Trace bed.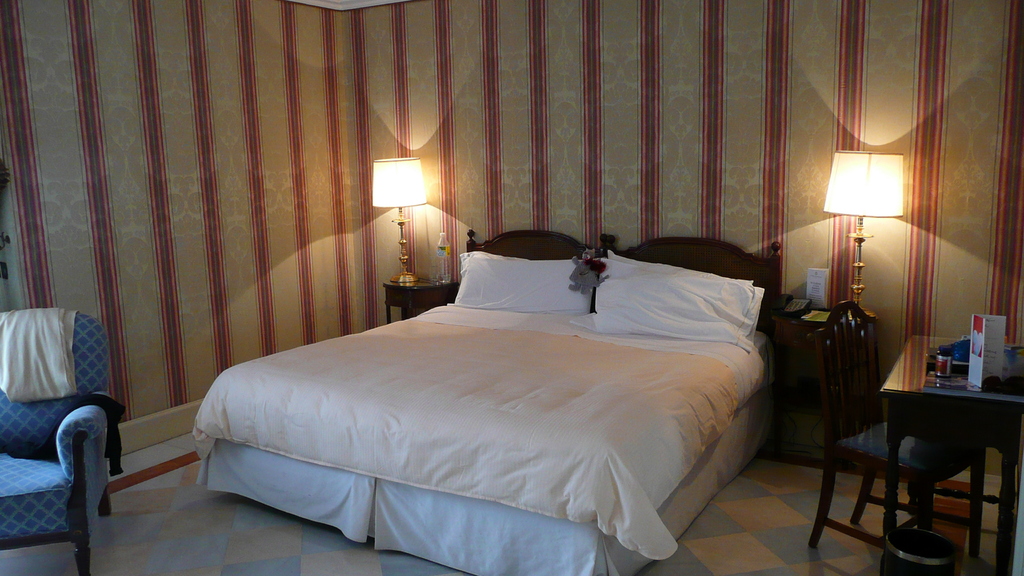
Traced to l=178, t=157, r=794, b=569.
